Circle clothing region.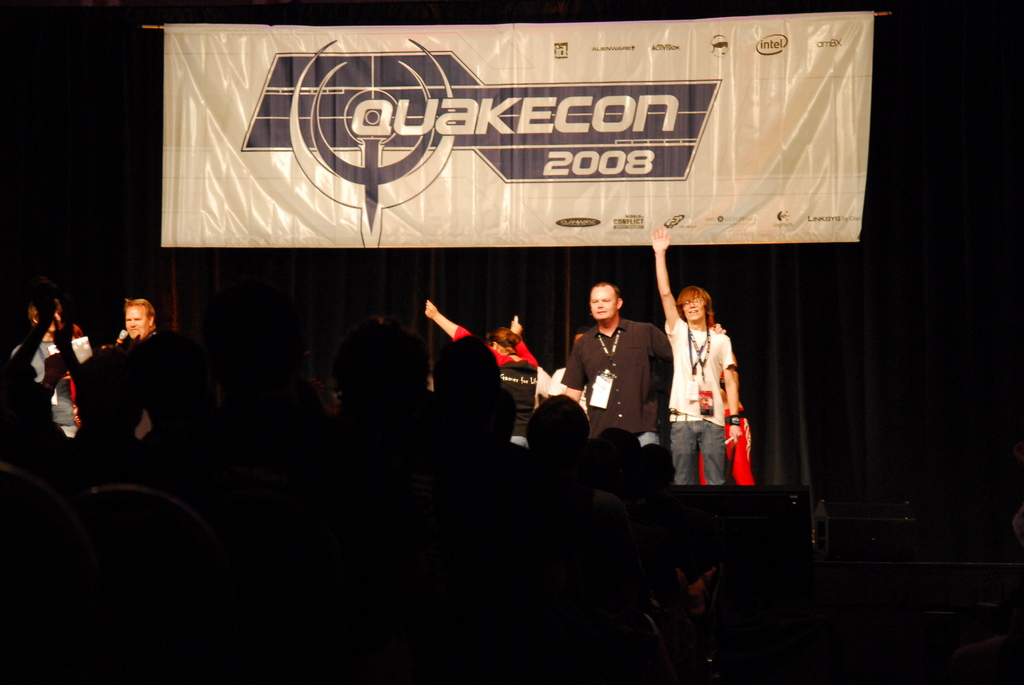
Region: box=[676, 293, 749, 490].
